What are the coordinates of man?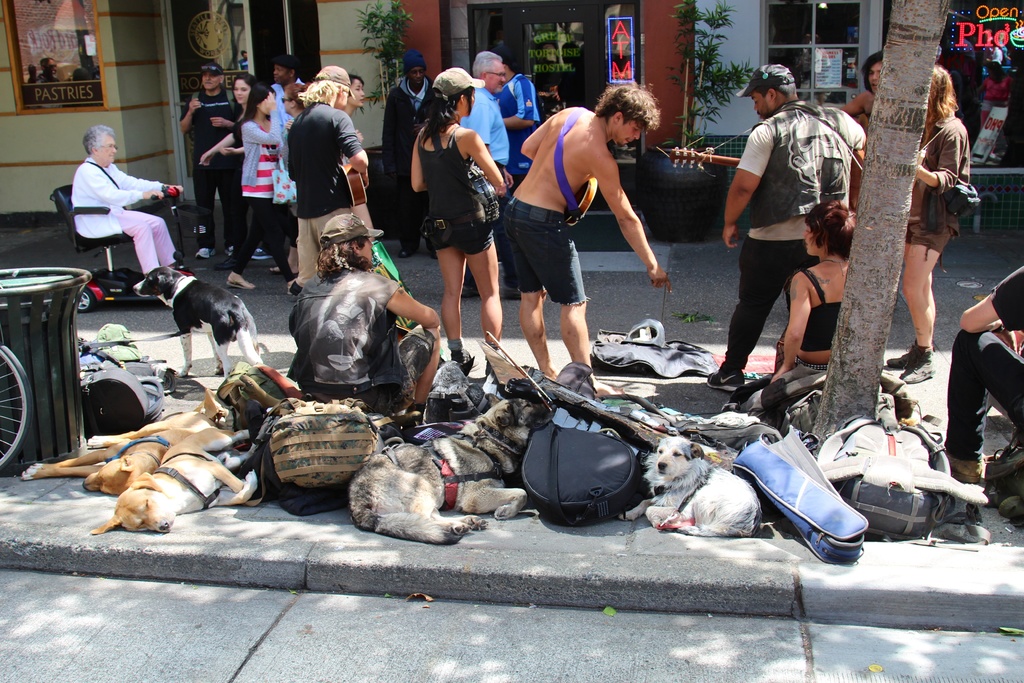
bbox=(287, 74, 369, 296).
